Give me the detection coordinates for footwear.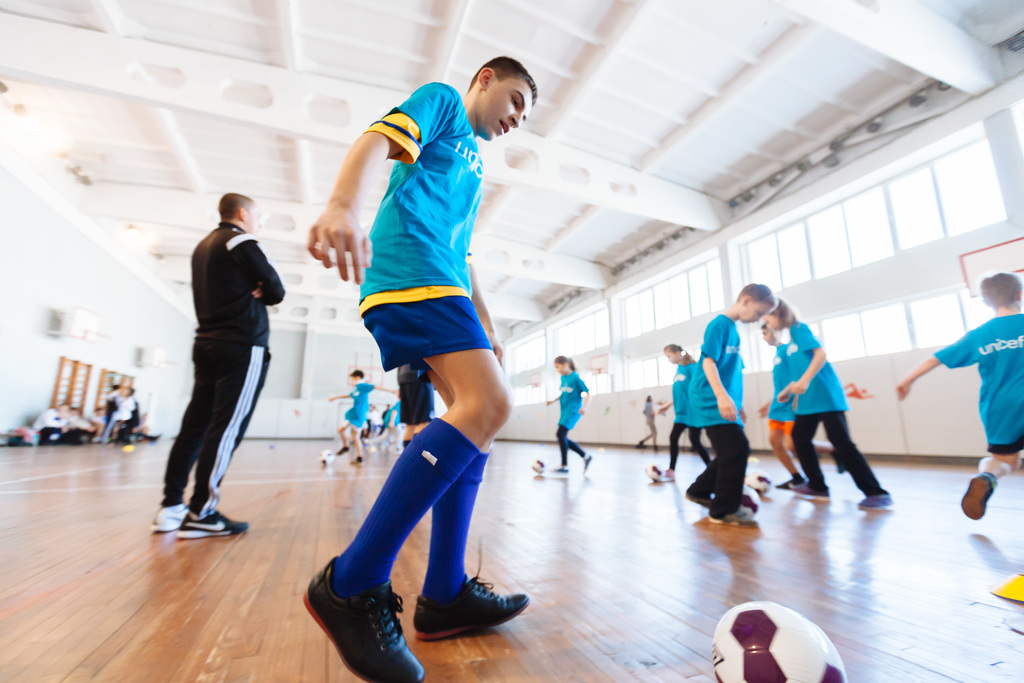
(678,487,712,511).
